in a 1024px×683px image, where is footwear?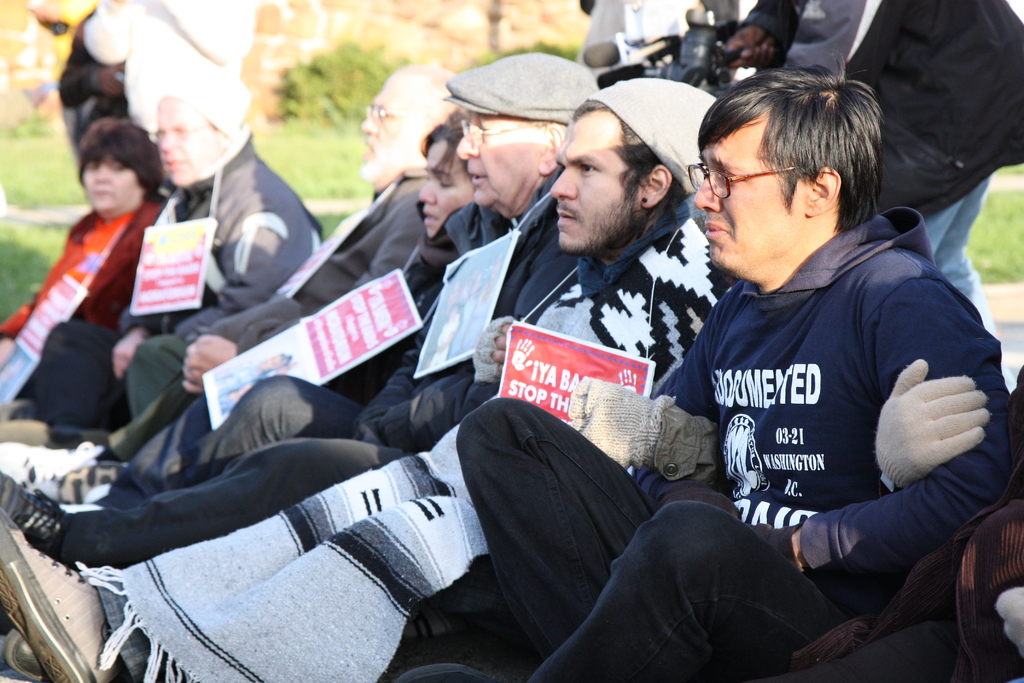
detection(0, 421, 55, 446).
